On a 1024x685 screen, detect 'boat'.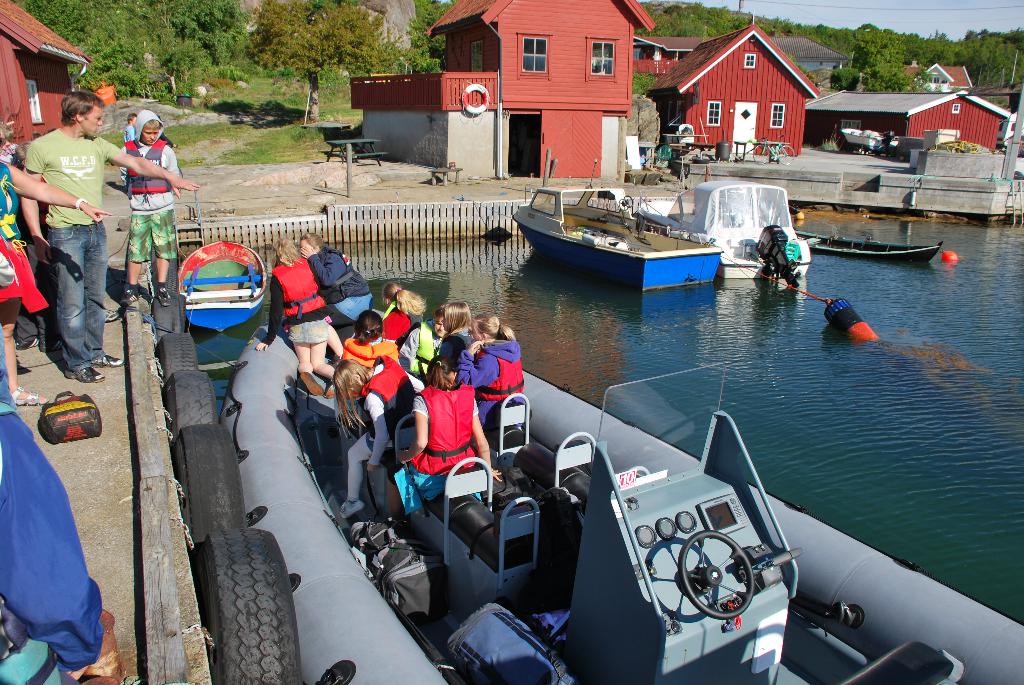
l=796, t=223, r=946, b=257.
